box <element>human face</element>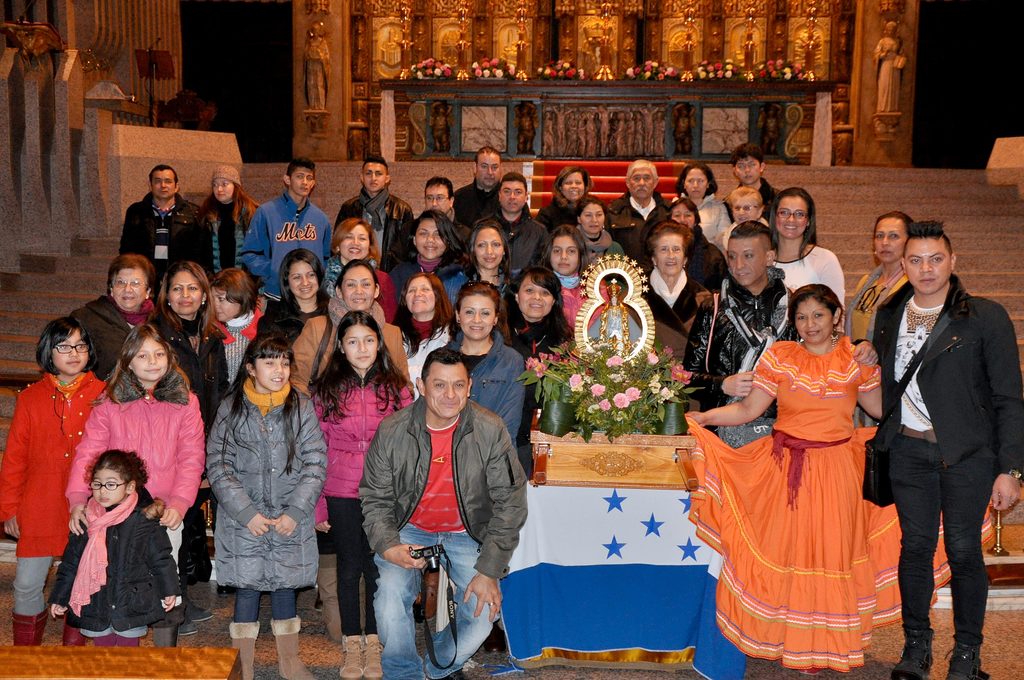
[905, 241, 951, 293]
